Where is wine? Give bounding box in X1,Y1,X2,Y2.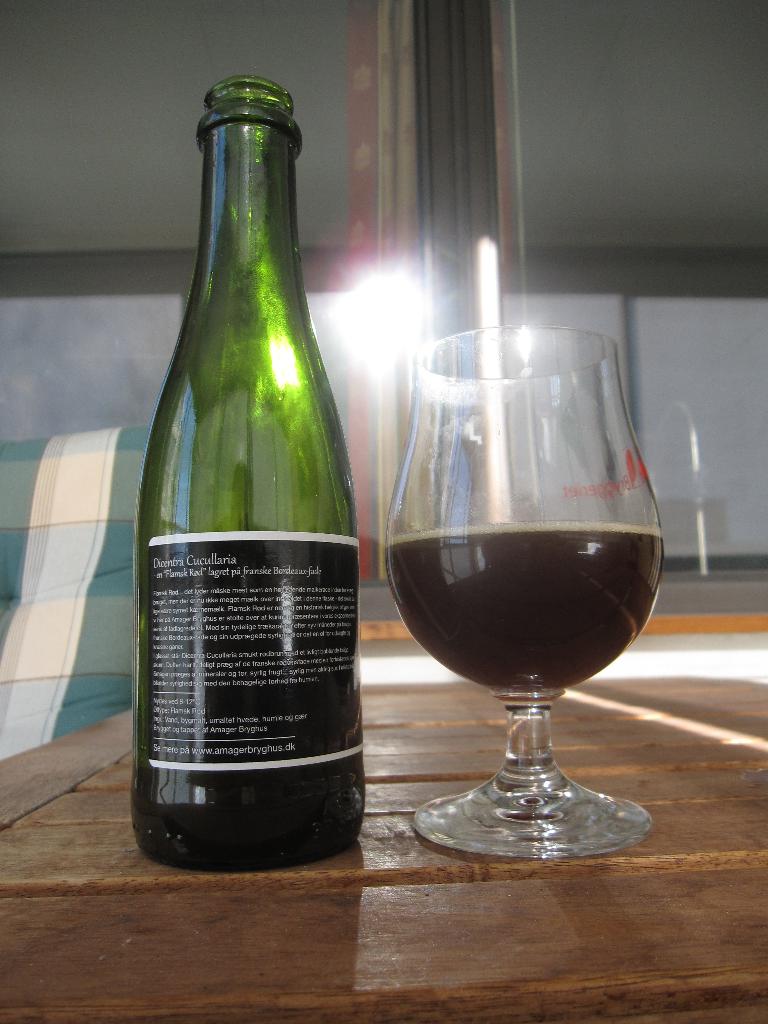
385,524,663,694.
